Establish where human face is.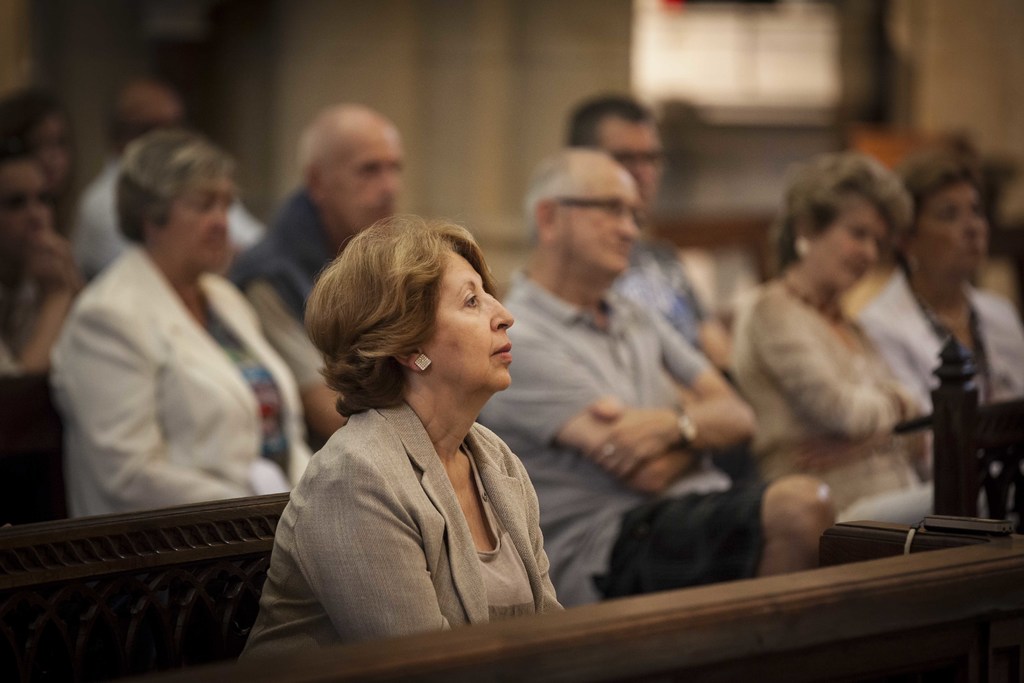
Established at [427,251,516,391].
